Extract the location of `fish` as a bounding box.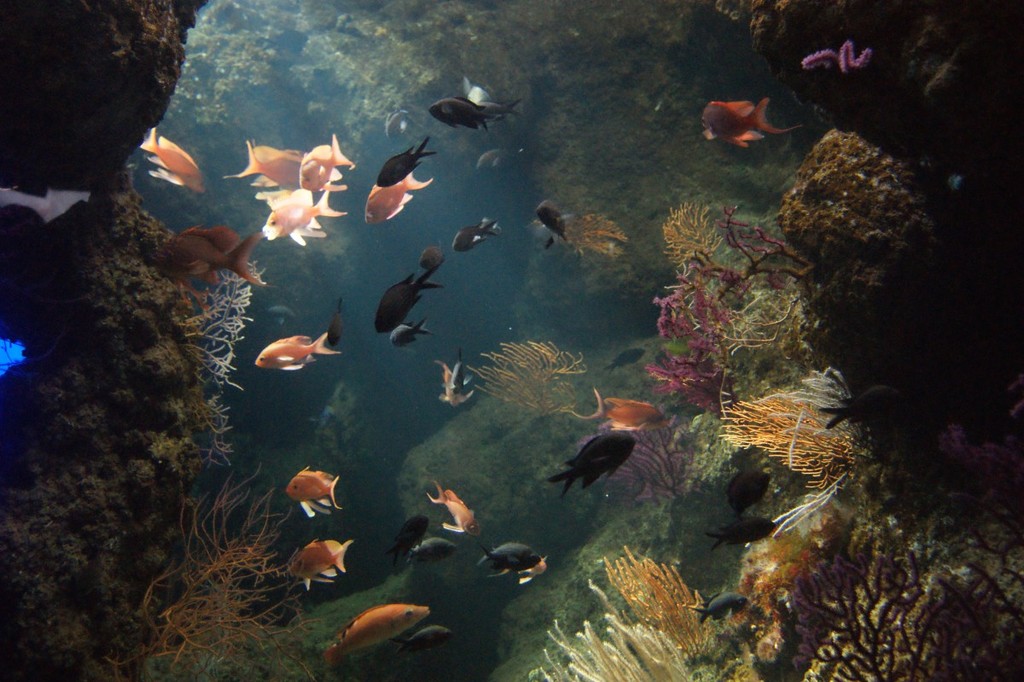
(480, 152, 526, 174).
